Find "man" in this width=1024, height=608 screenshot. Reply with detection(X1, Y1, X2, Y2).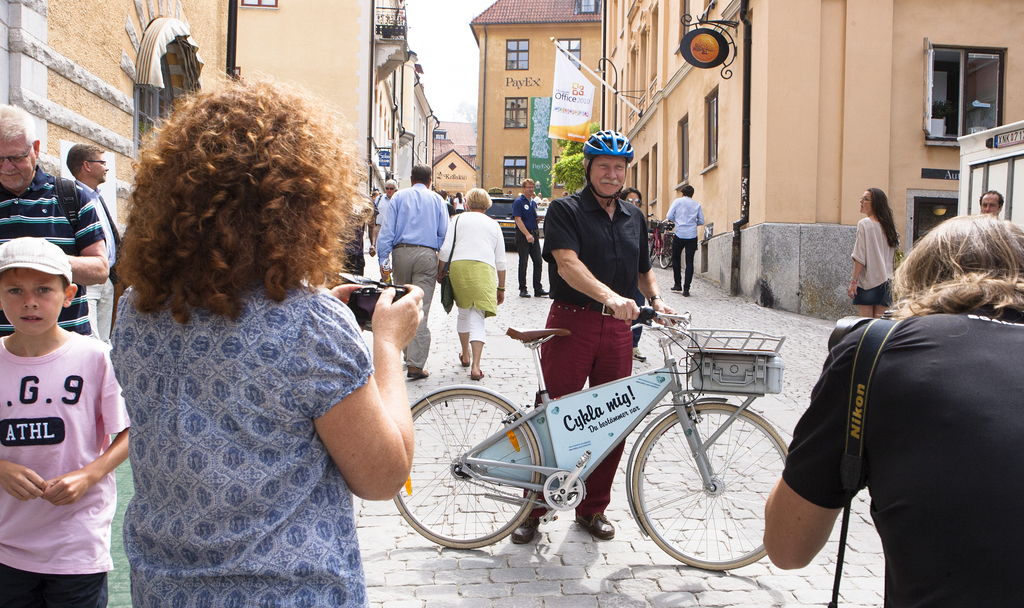
detection(762, 209, 1005, 598).
